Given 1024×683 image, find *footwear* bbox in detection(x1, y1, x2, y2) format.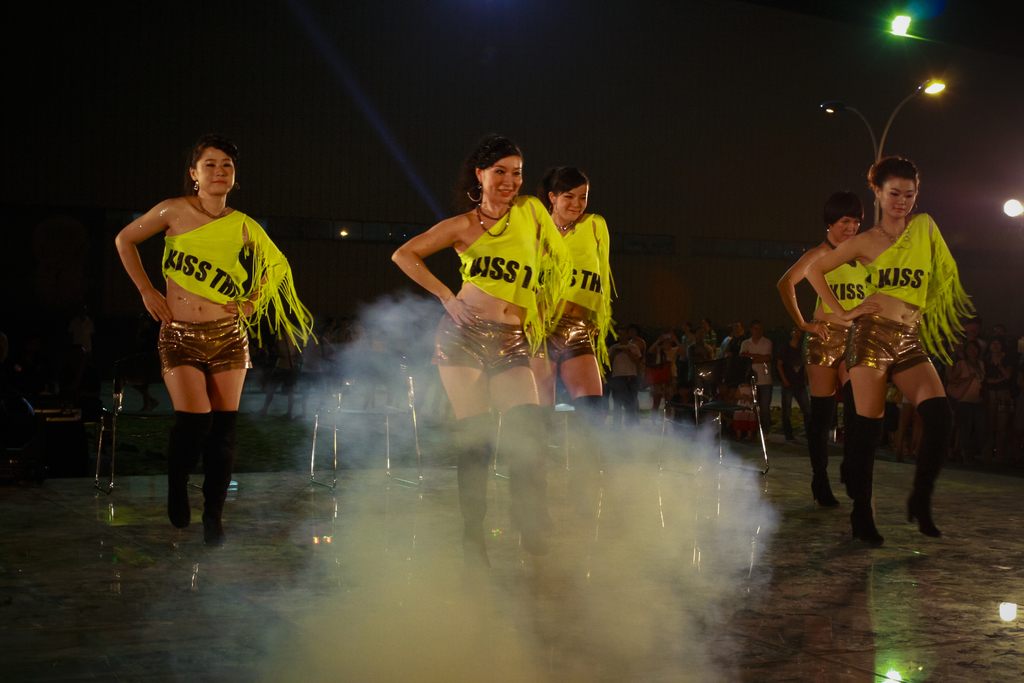
detection(902, 461, 947, 537).
